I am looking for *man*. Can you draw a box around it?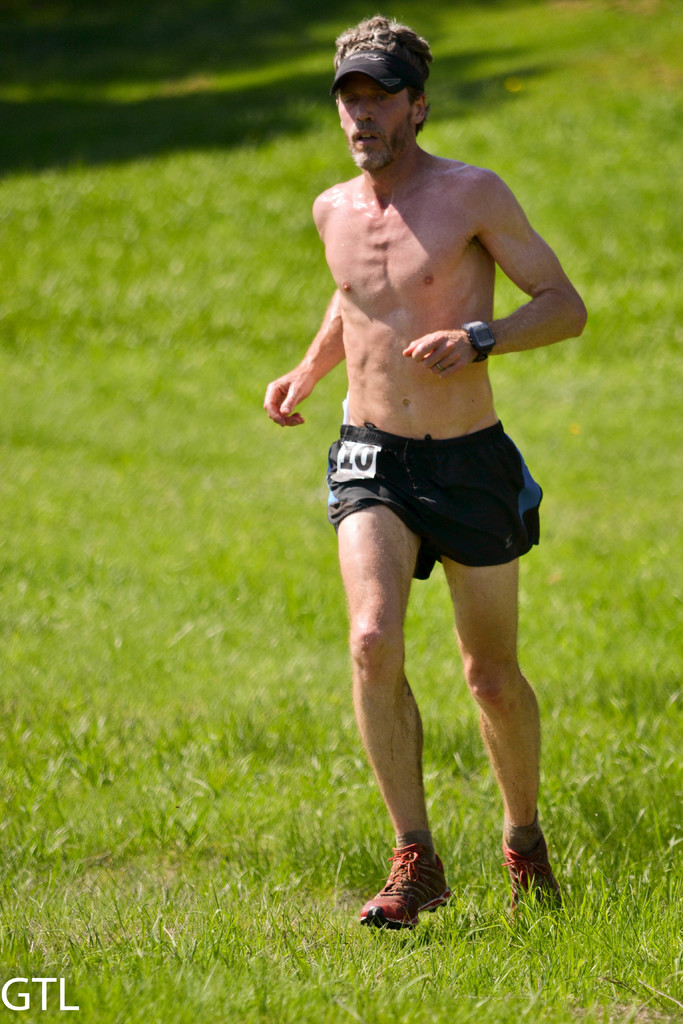
Sure, the bounding box is [259,31,586,740].
